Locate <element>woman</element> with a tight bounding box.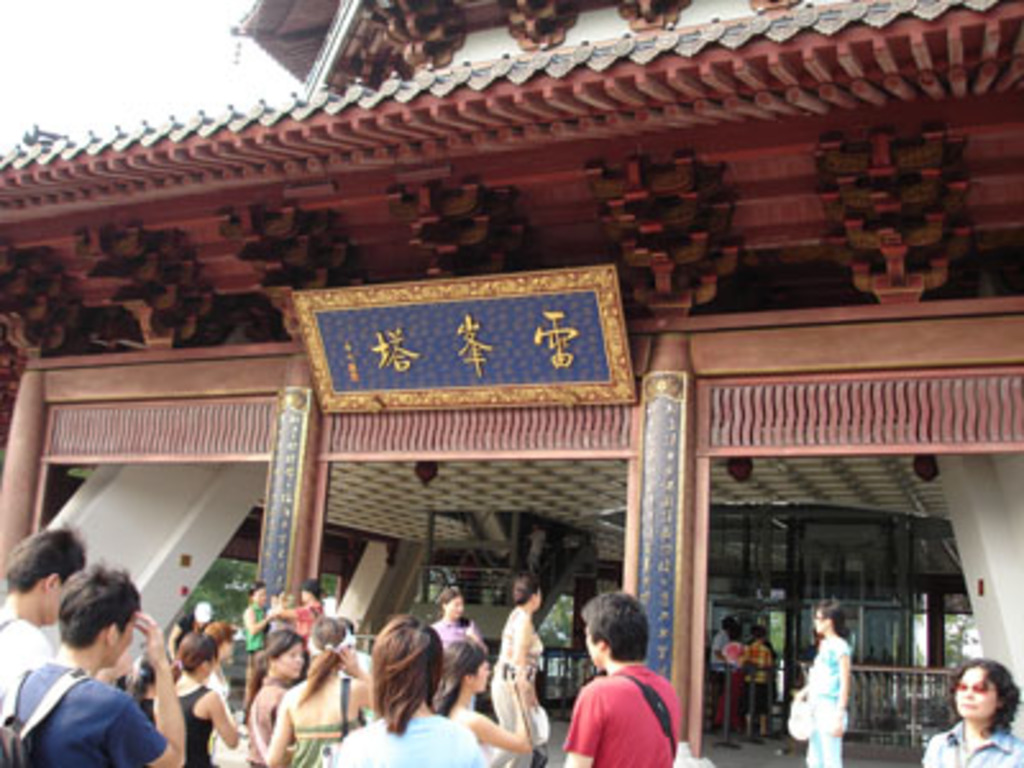
x1=253 y1=625 x2=387 y2=765.
